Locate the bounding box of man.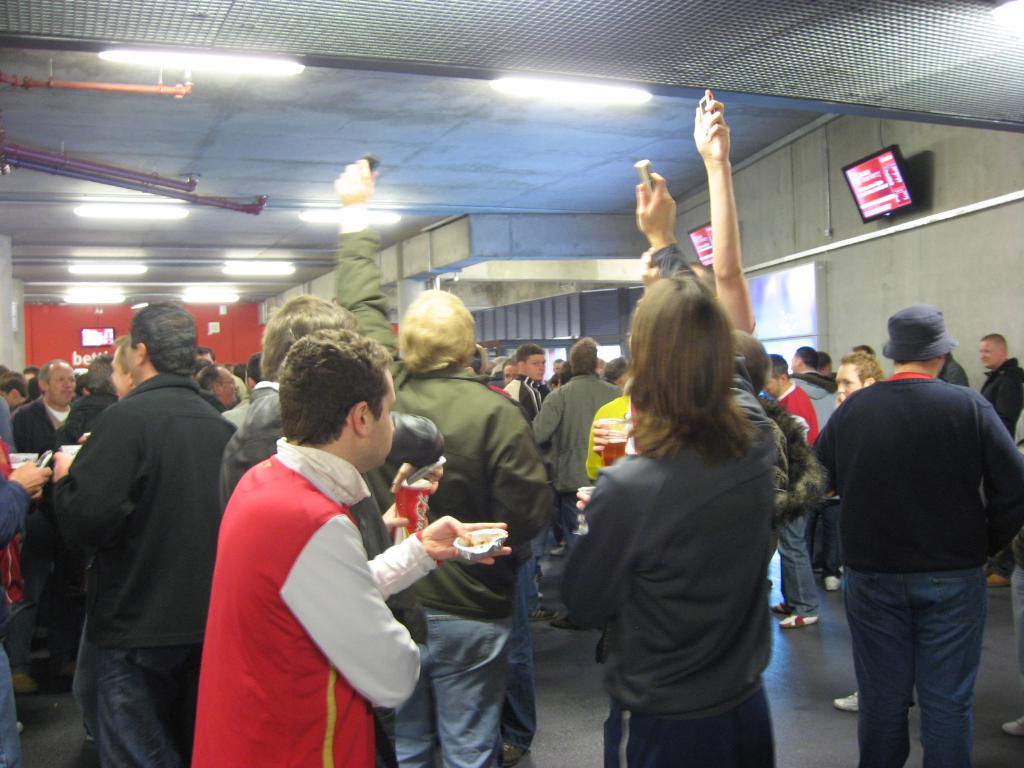
Bounding box: {"x1": 835, "y1": 349, "x2": 884, "y2": 400}.
